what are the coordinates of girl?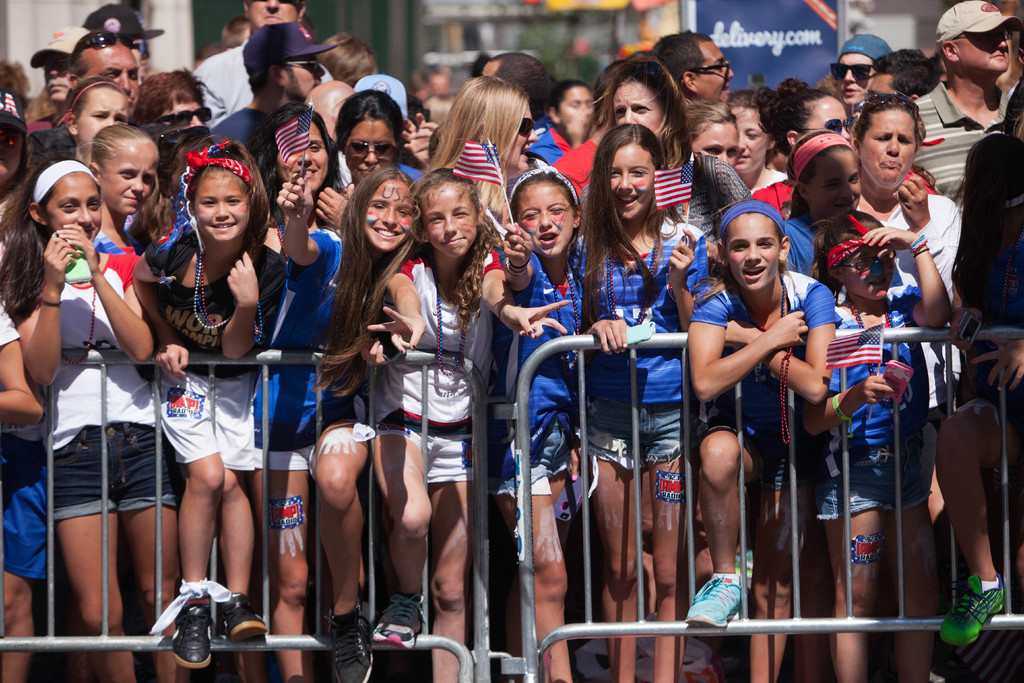
locate(132, 142, 282, 664).
